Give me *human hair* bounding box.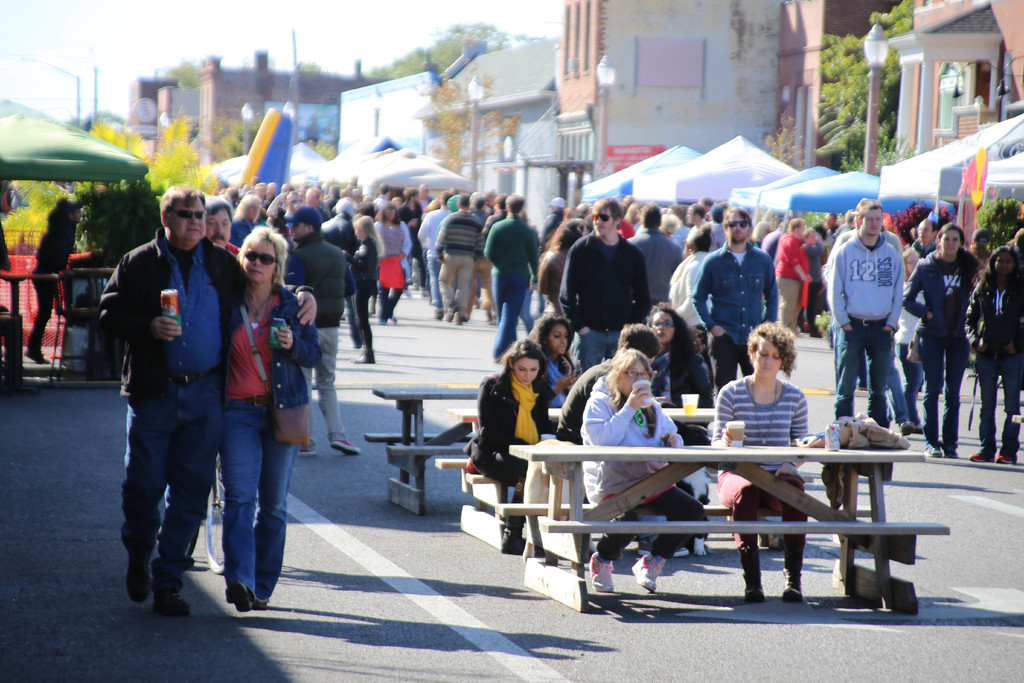
l=721, t=206, r=748, b=230.
